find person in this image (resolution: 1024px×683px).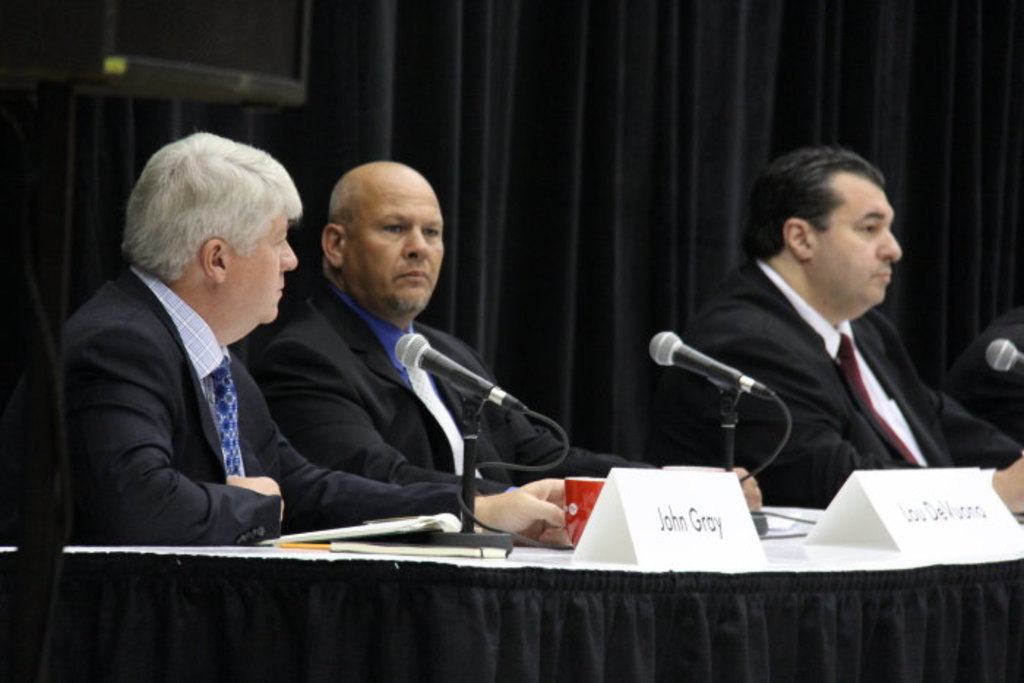
BBox(48, 129, 532, 550).
